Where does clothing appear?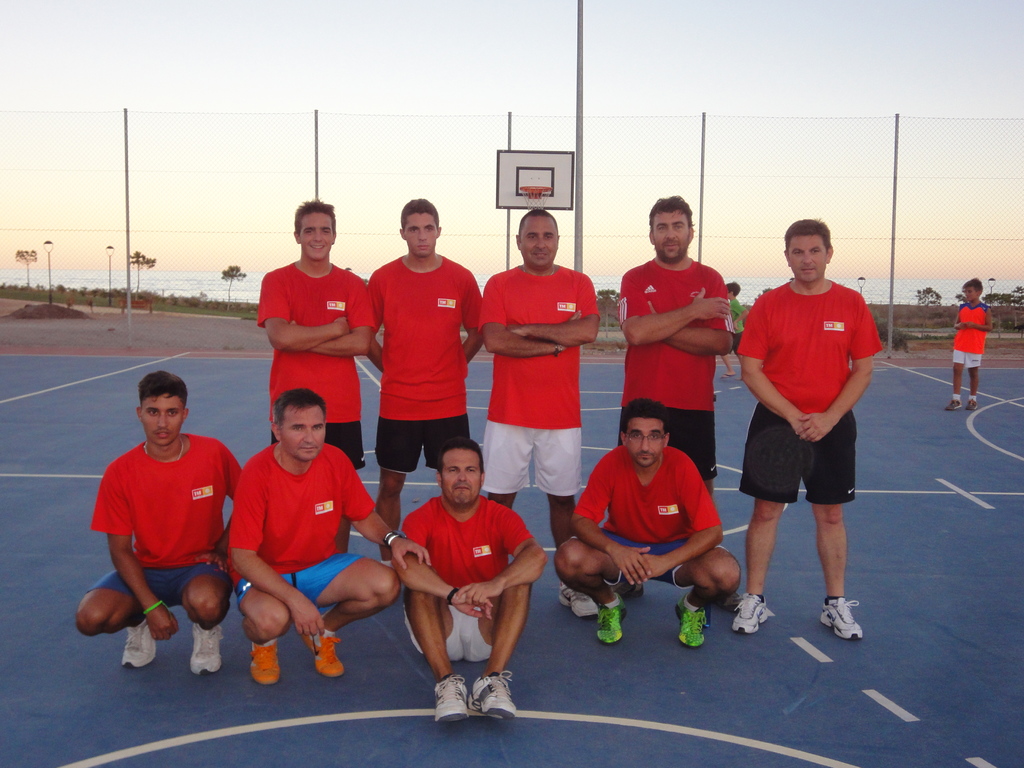
Appears at {"left": 248, "top": 252, "right": 355, "bottom": 466}.
